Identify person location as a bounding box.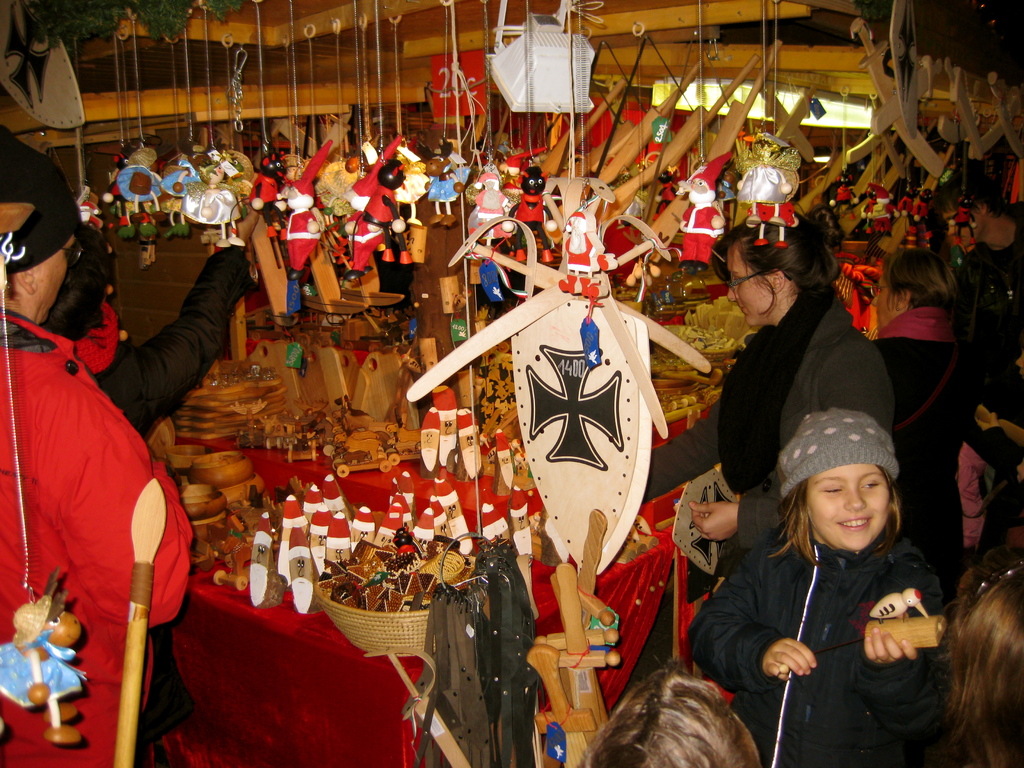
box=[668, 148, 733, 275].
